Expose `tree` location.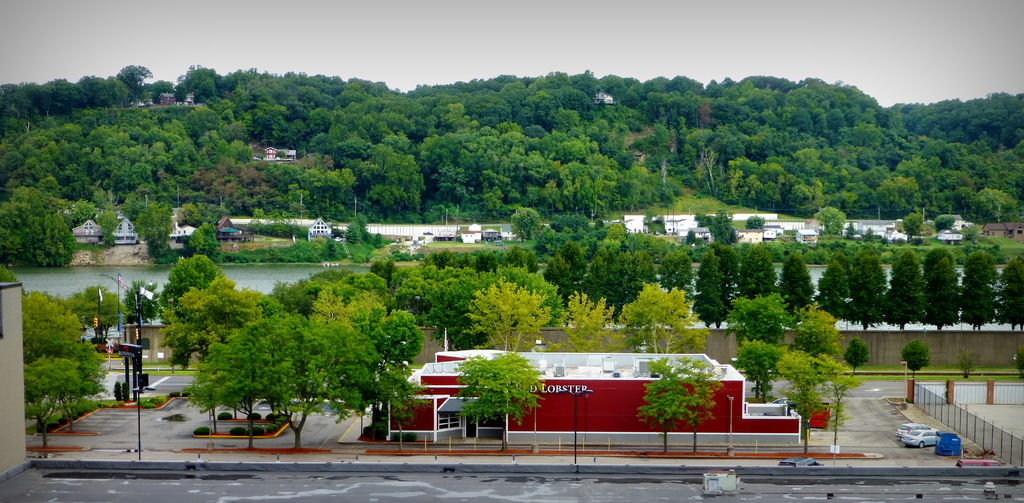
Exposed at [811, 149, 857, 213].
